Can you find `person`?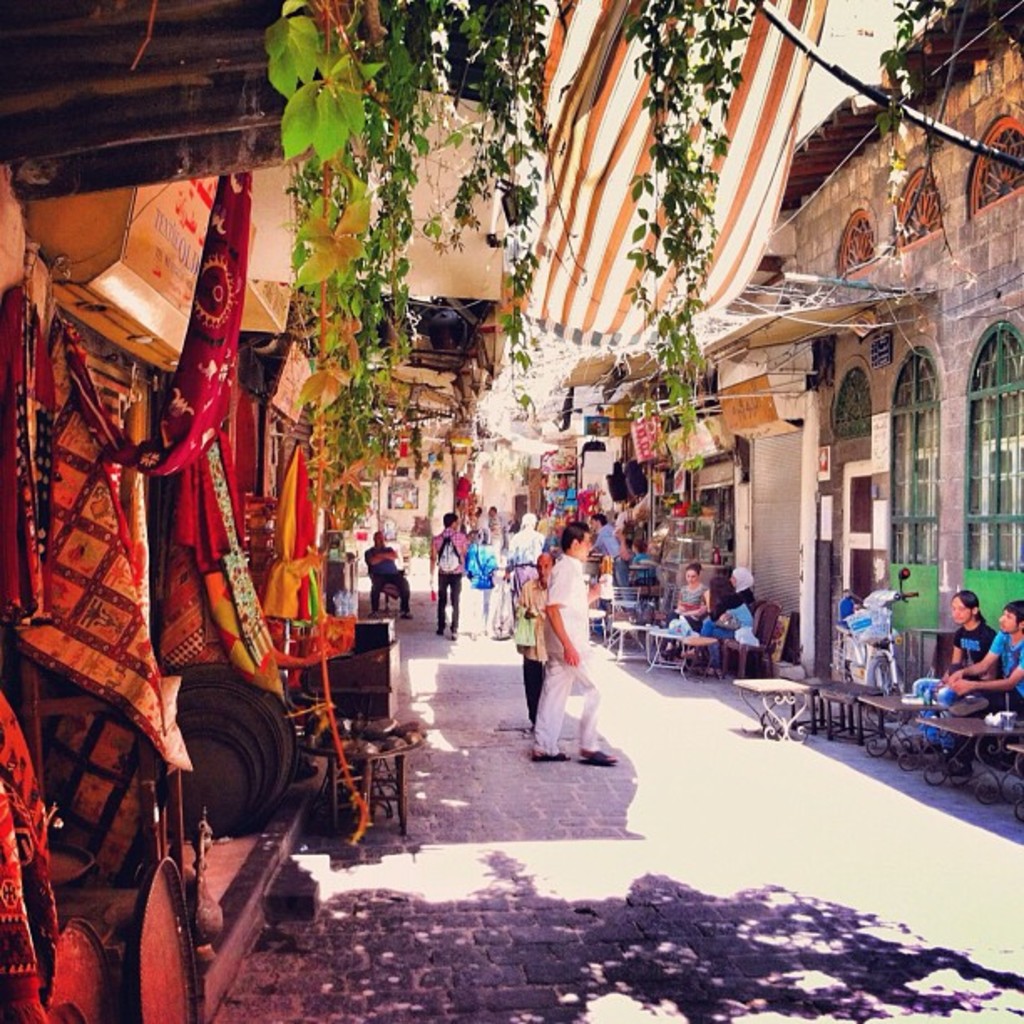
Yes, bounding box: left=935, top=594, right=1022, bottom=708.
